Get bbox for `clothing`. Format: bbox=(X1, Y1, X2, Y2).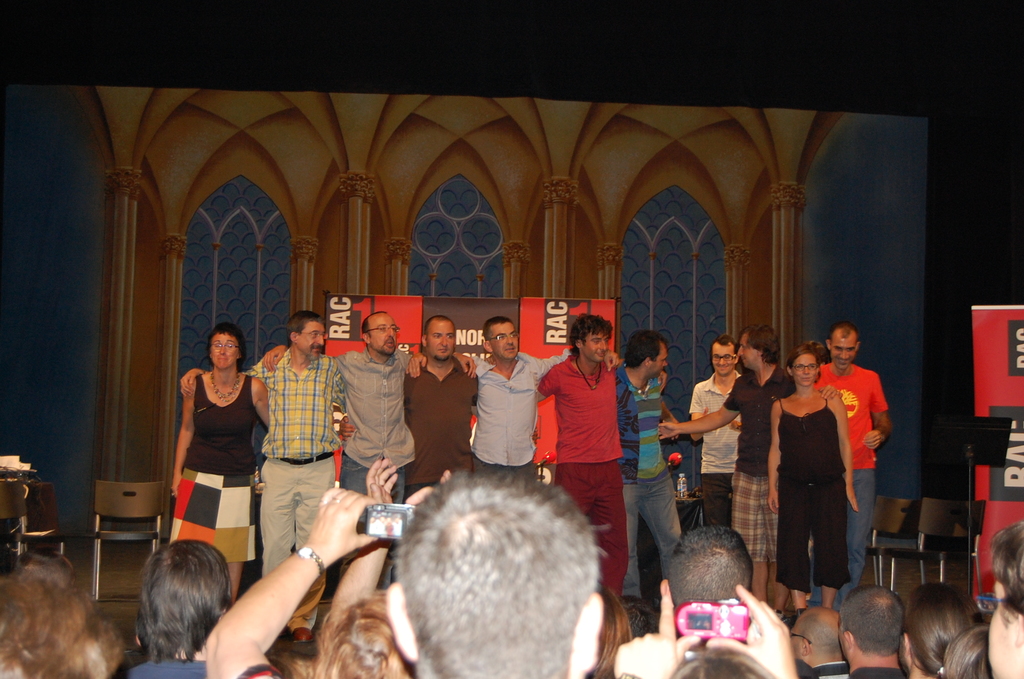
bbox=(611, 353, 685, 573).
